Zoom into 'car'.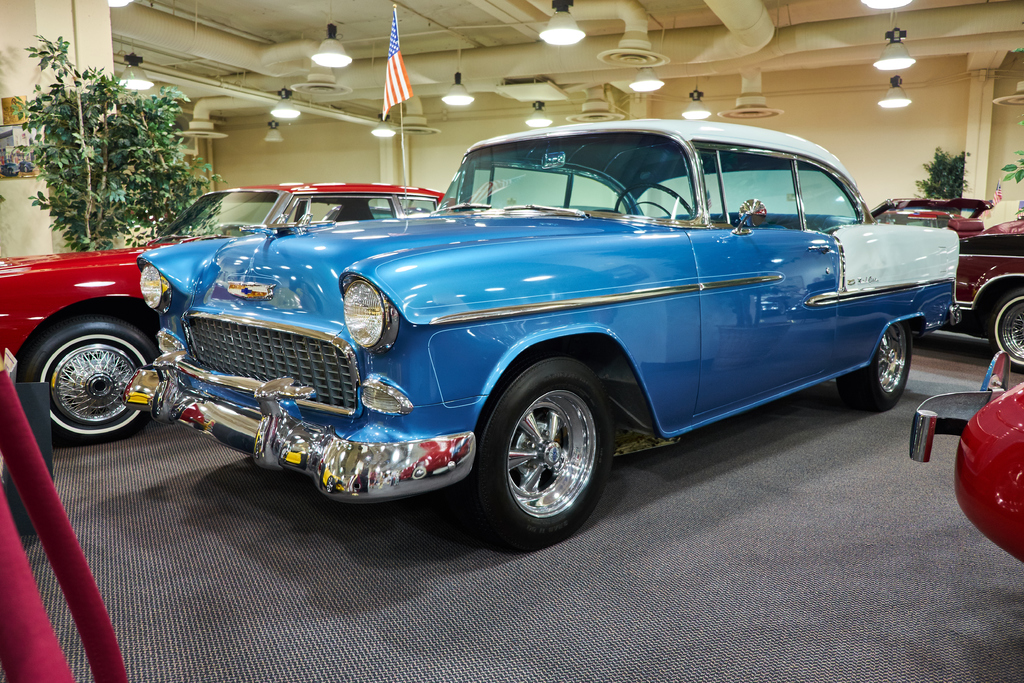
Zoom target: bbox=[38, 136, 970, 554].
